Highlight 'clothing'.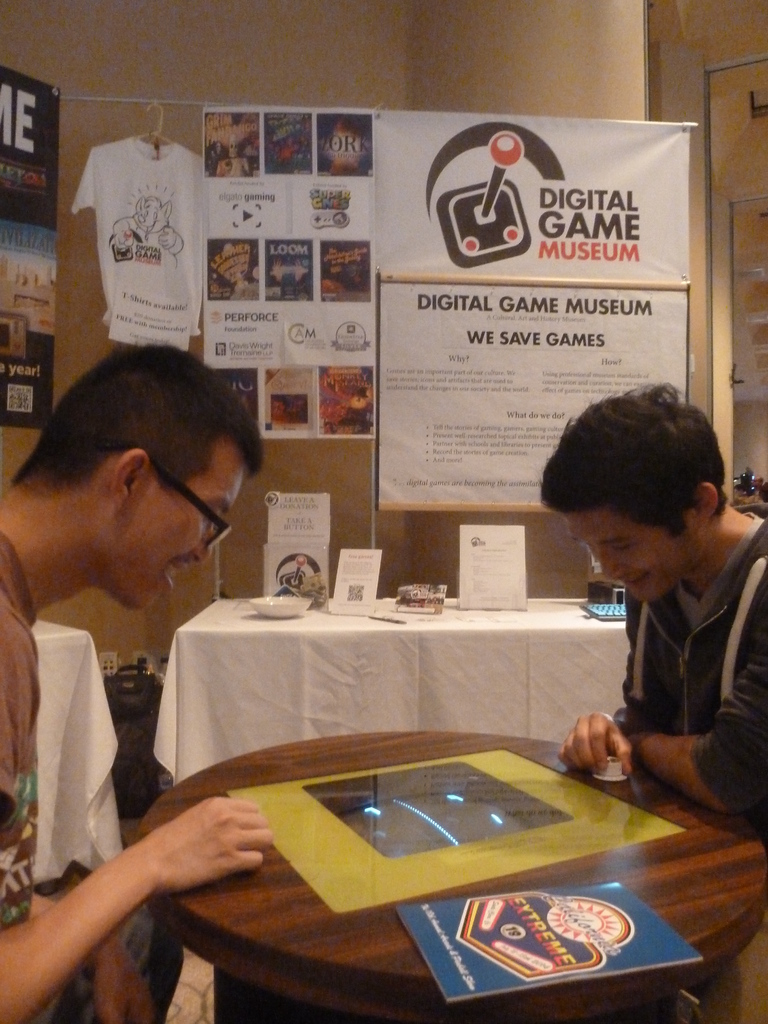
Highlighted region: detection(563, 521, 759, 800).
